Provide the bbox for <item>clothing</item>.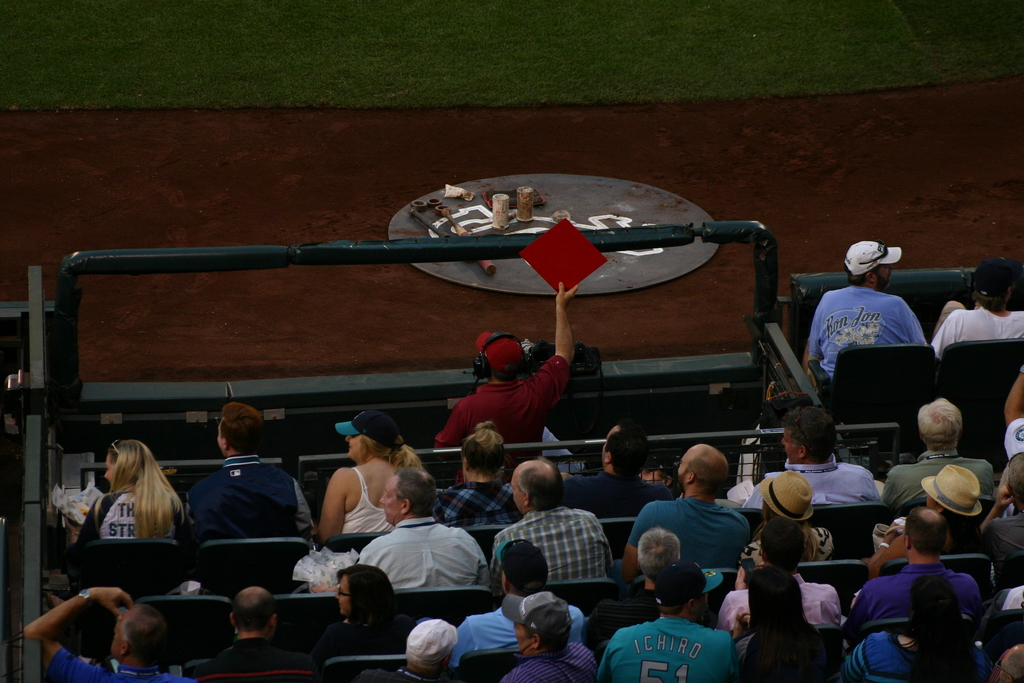
[x1=744, y1=450, x2=879, y2=499].
